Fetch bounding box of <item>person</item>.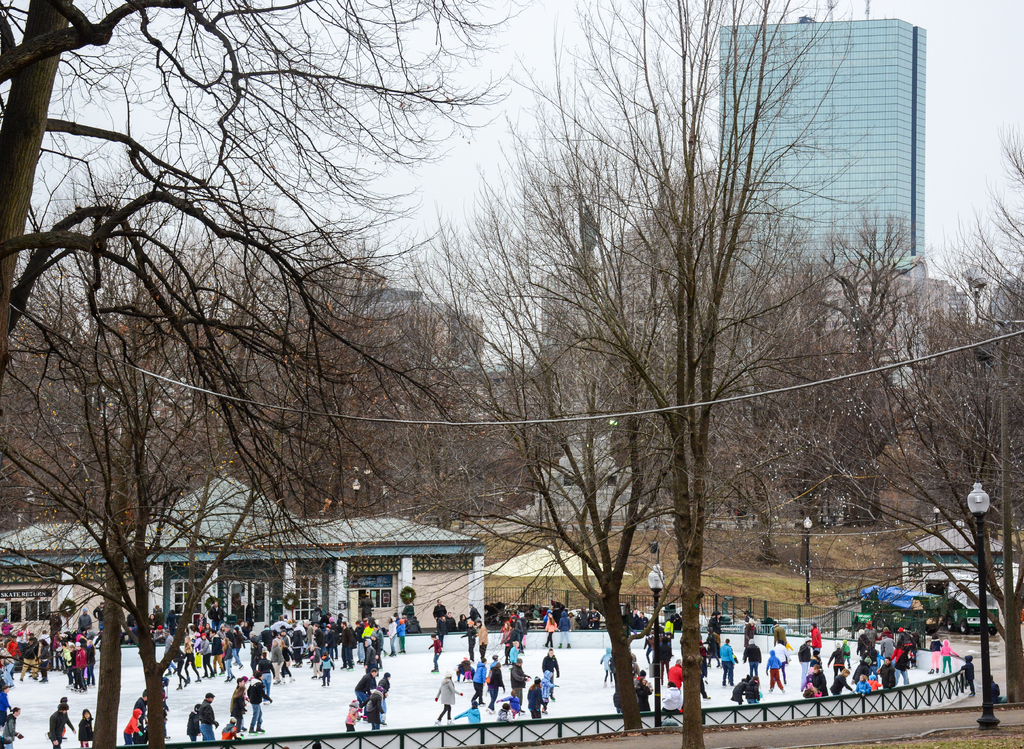
Bbox: {"left": 373, "top": 622, "right": 389, "bottom": 657}.
